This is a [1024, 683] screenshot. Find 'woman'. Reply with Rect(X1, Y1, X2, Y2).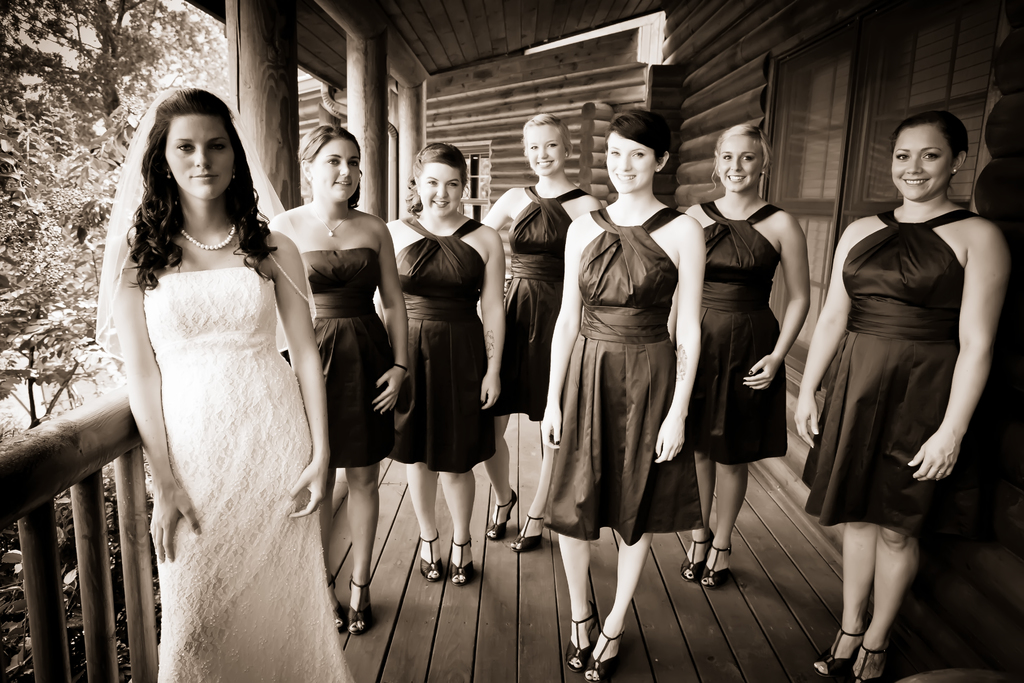
Rect(796, 111, 1009, 682).
